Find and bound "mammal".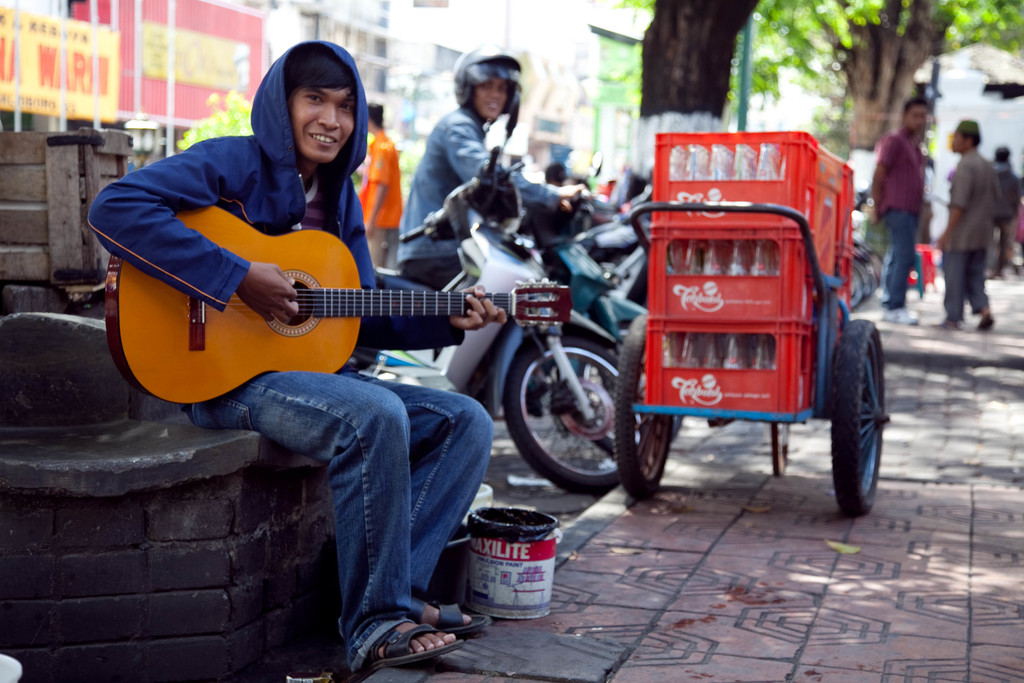
Bound: 866,95,929,328.
